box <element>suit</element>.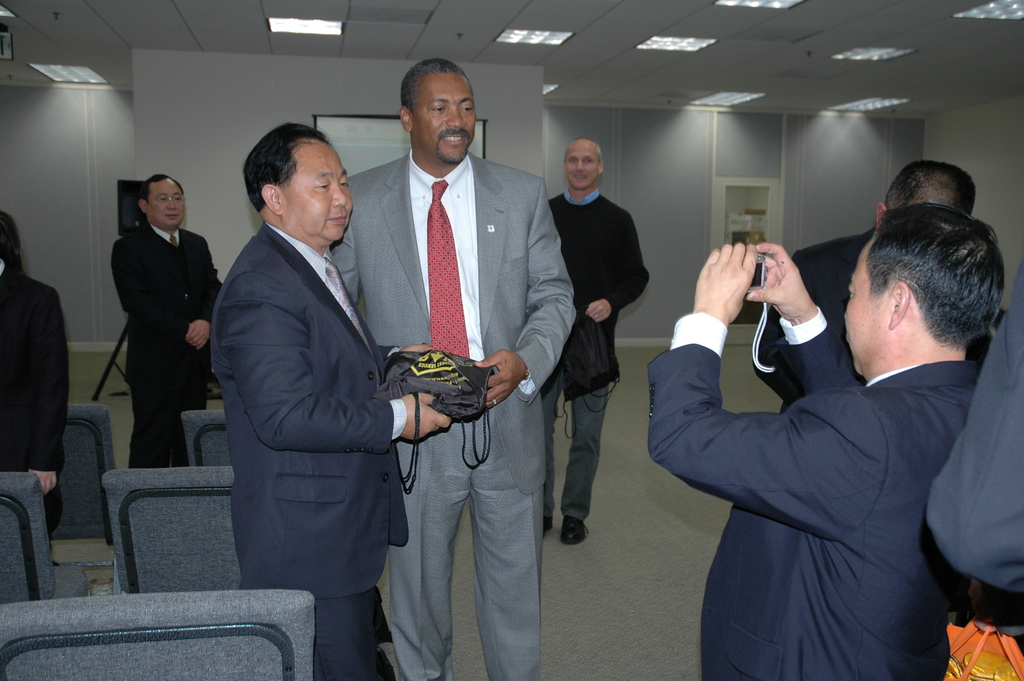
box=[113, 221, 222, 470].
